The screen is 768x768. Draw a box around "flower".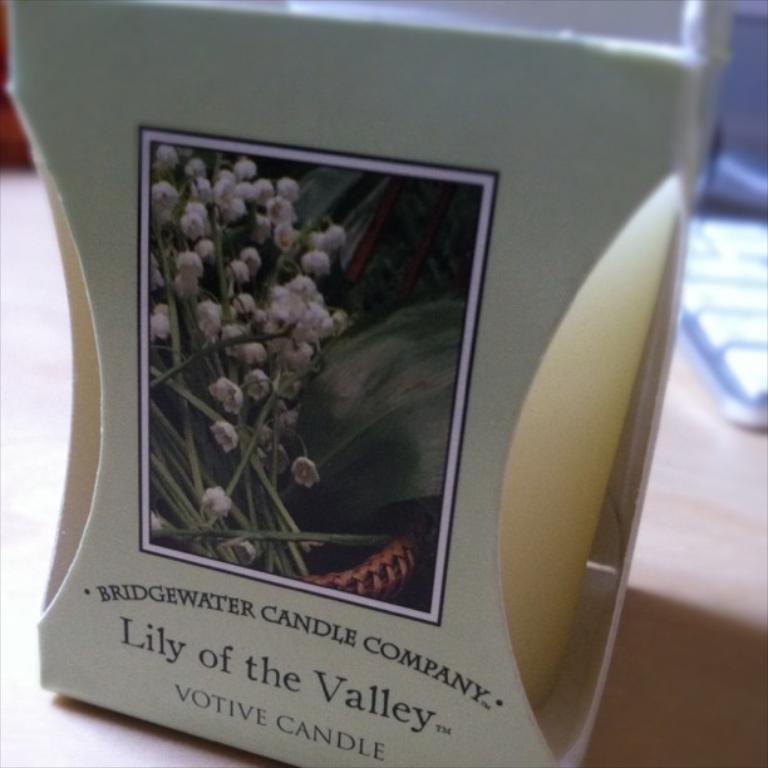
[217, 535, 257, 566].
